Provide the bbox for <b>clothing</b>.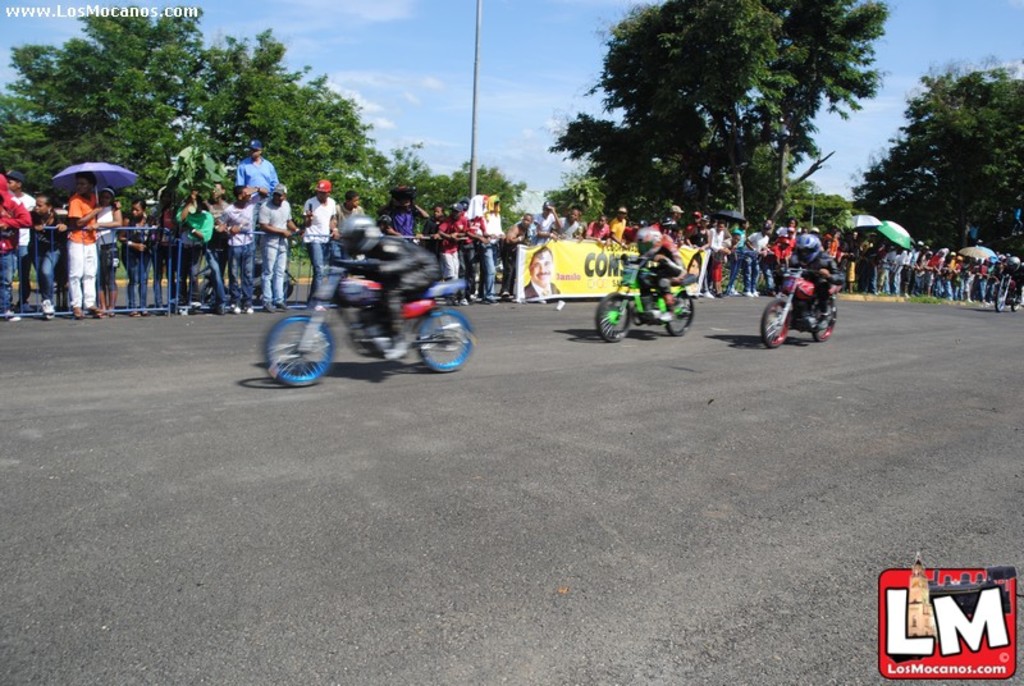
<region>60, 189, 105, 317</region>.
